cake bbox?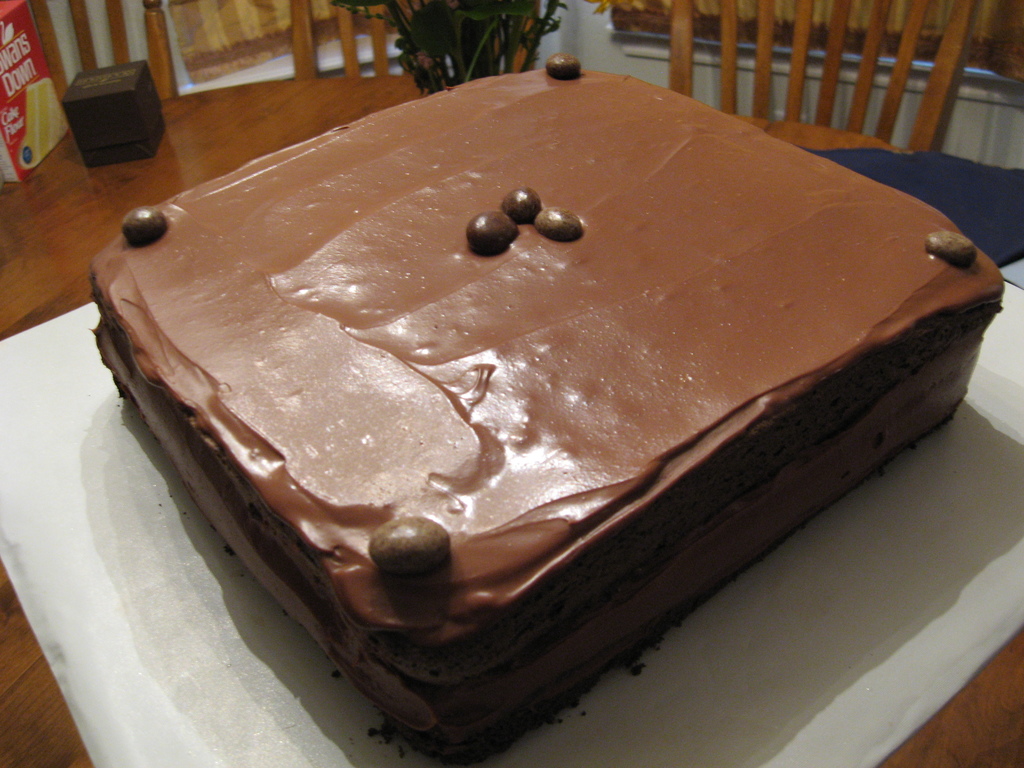
(left=91, top=54, right=1002, bottom=767)
